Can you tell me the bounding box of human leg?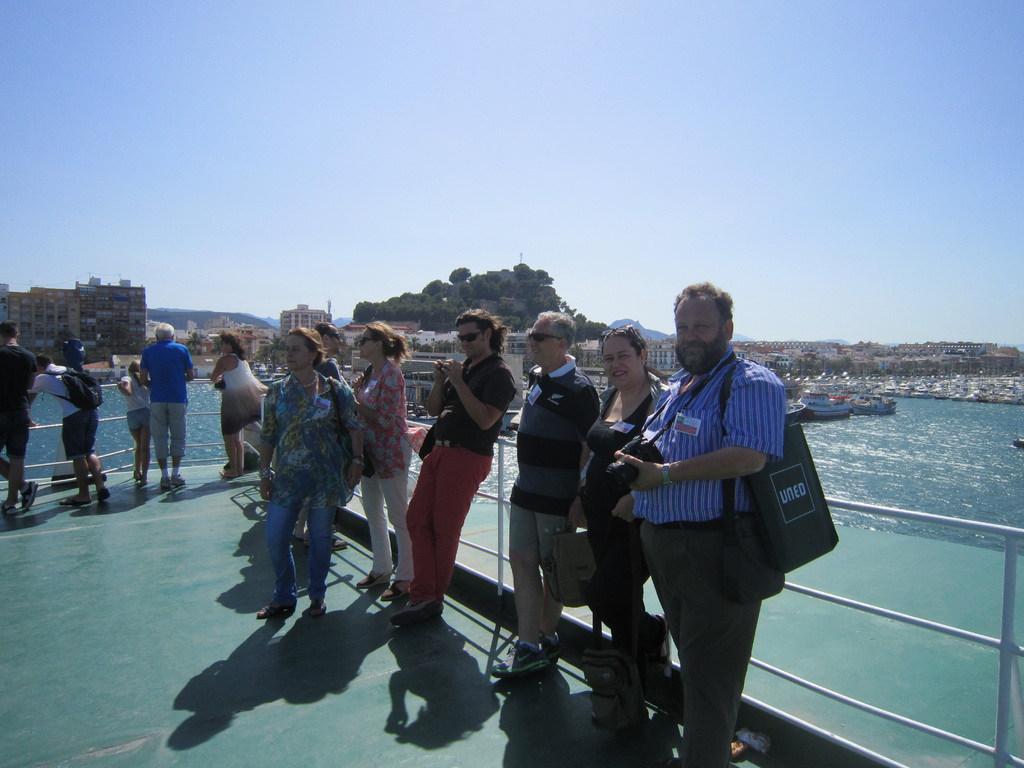
{"x1": 128, "y1": 410, "x2": 141, "y2": 479}.
